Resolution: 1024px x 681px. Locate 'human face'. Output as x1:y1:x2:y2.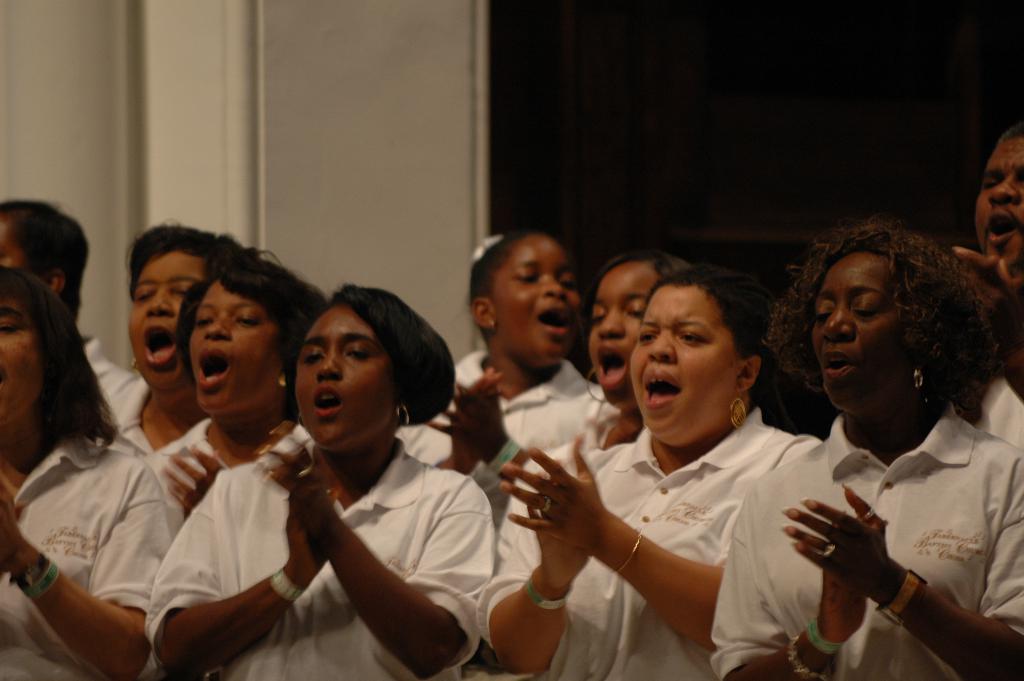
588:259:661:413.
